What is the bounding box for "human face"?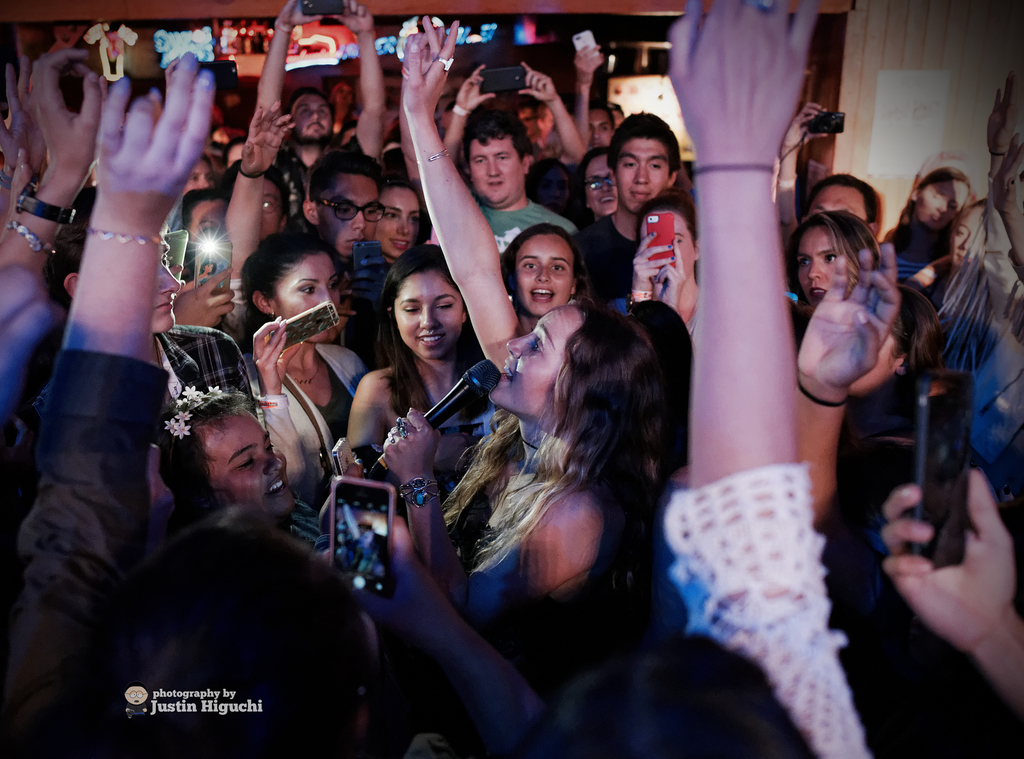
642/204/696/288.
